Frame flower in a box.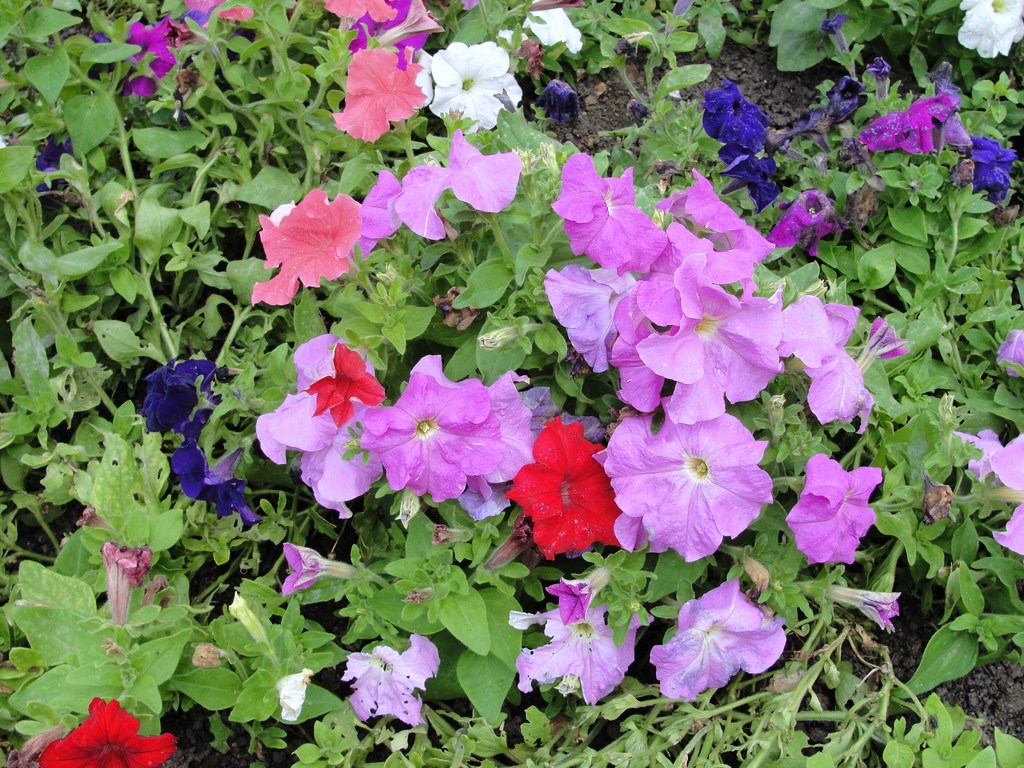
x1=784, y1=459, x2=886, y2=567.
